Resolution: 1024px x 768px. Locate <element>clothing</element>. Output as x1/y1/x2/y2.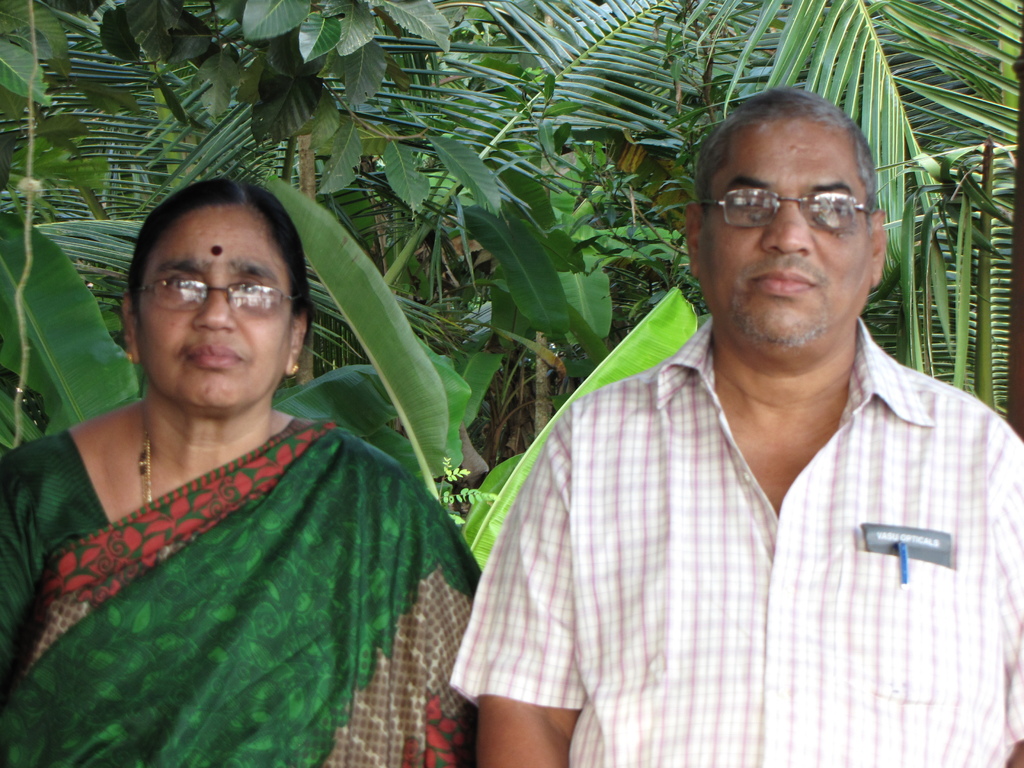
454/310/1023/767.
